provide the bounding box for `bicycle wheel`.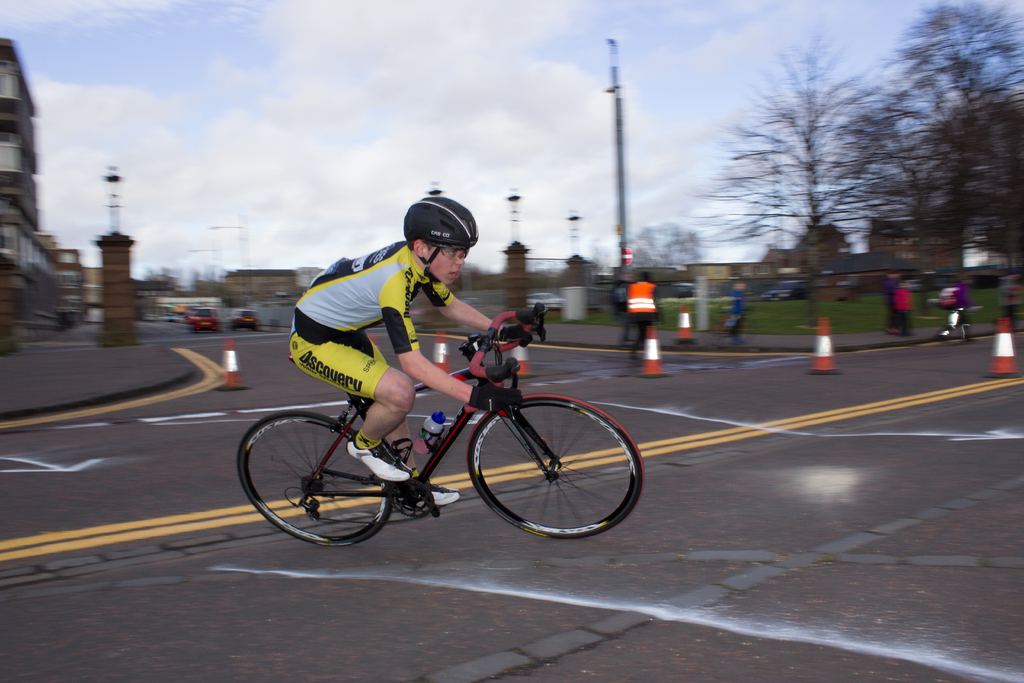
BBox(228, 406, 388, 553).
